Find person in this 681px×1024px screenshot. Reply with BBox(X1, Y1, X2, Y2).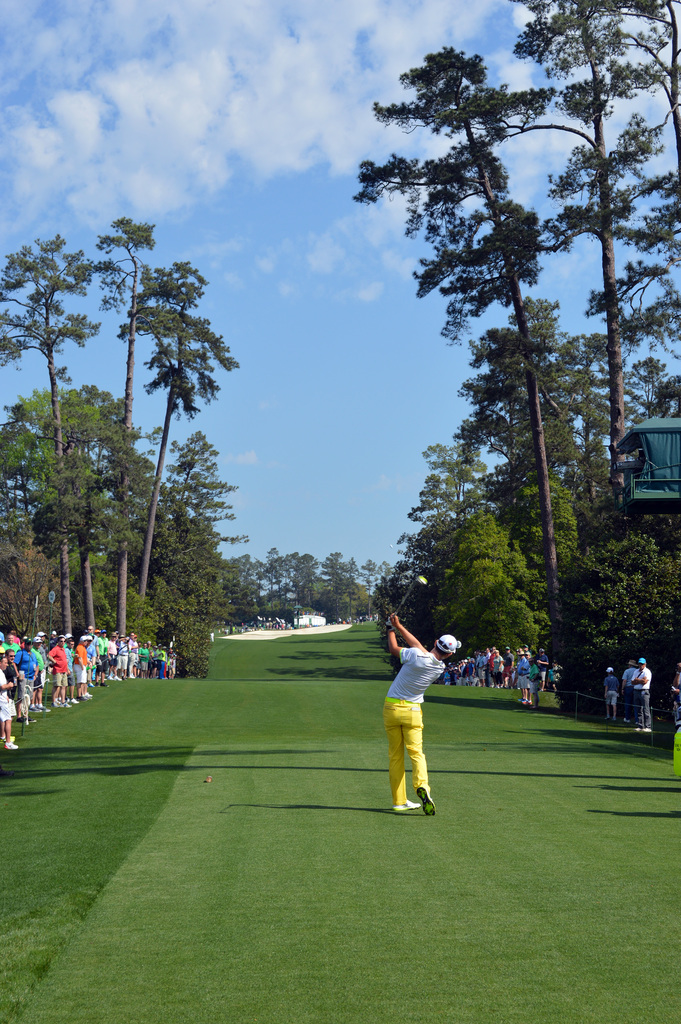
BBox(516, 650, 525, 701).
